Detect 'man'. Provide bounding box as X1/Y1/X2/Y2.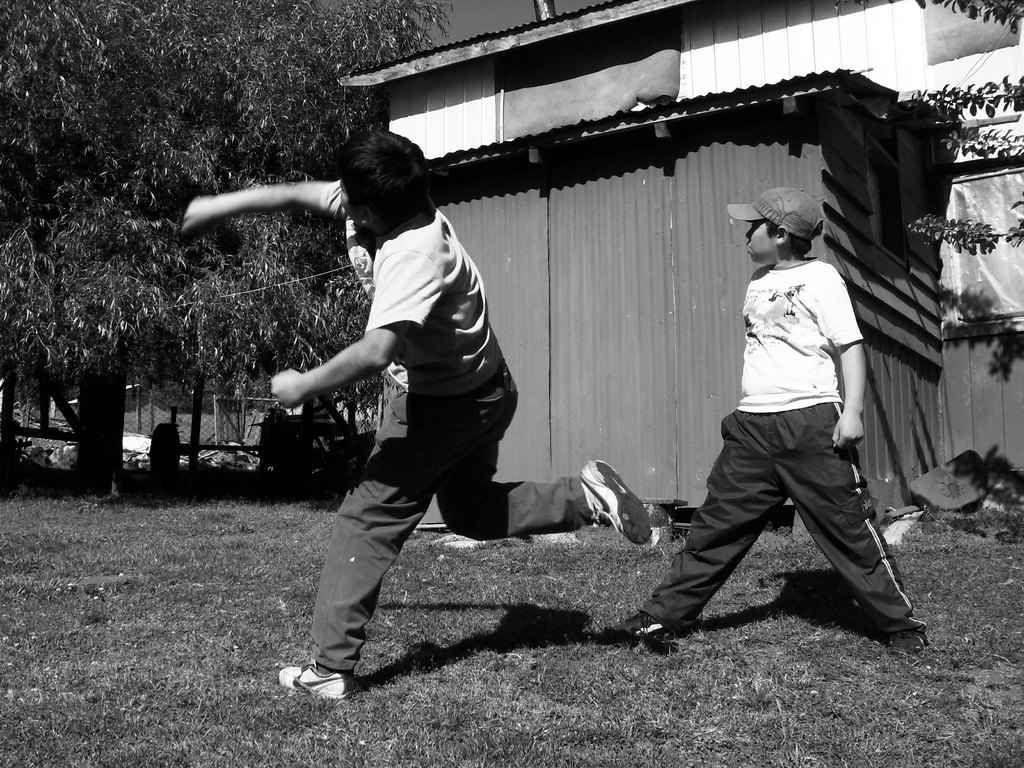
671/177/906/654.
